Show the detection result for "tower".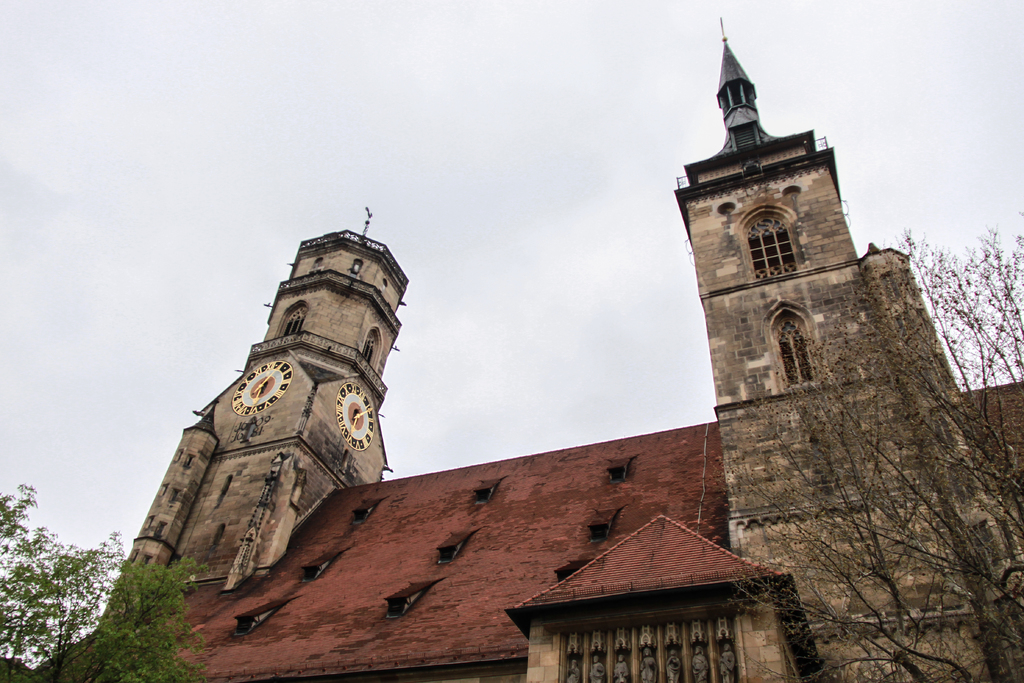
<bbox>102, 230, 395, 637</bbox>.
